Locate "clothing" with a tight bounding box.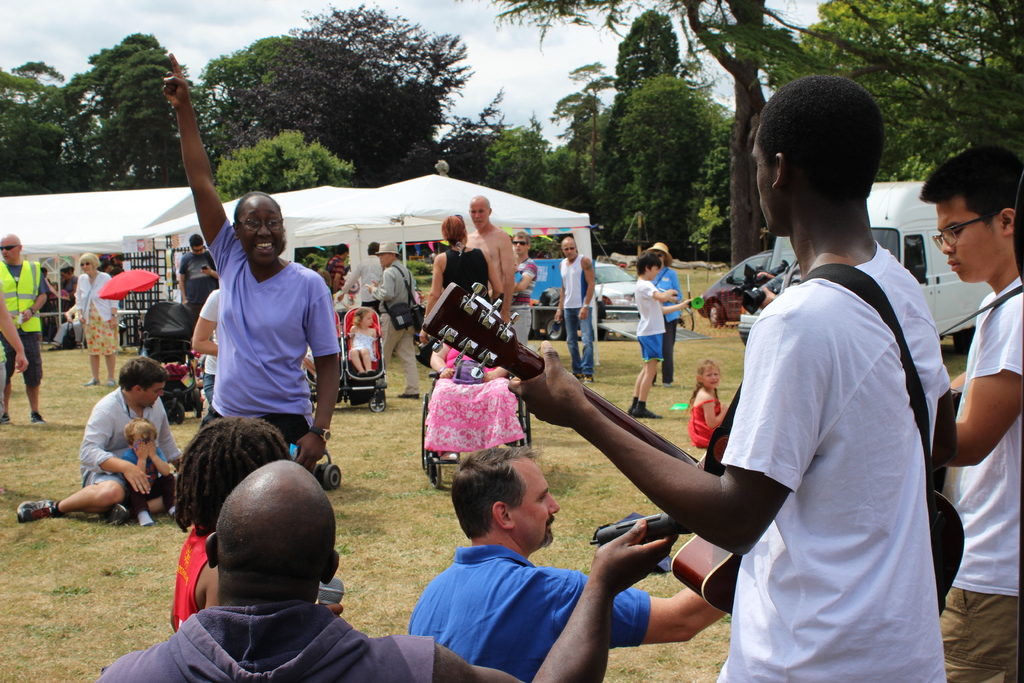
<region>340, 254, 376, 304</region>.
